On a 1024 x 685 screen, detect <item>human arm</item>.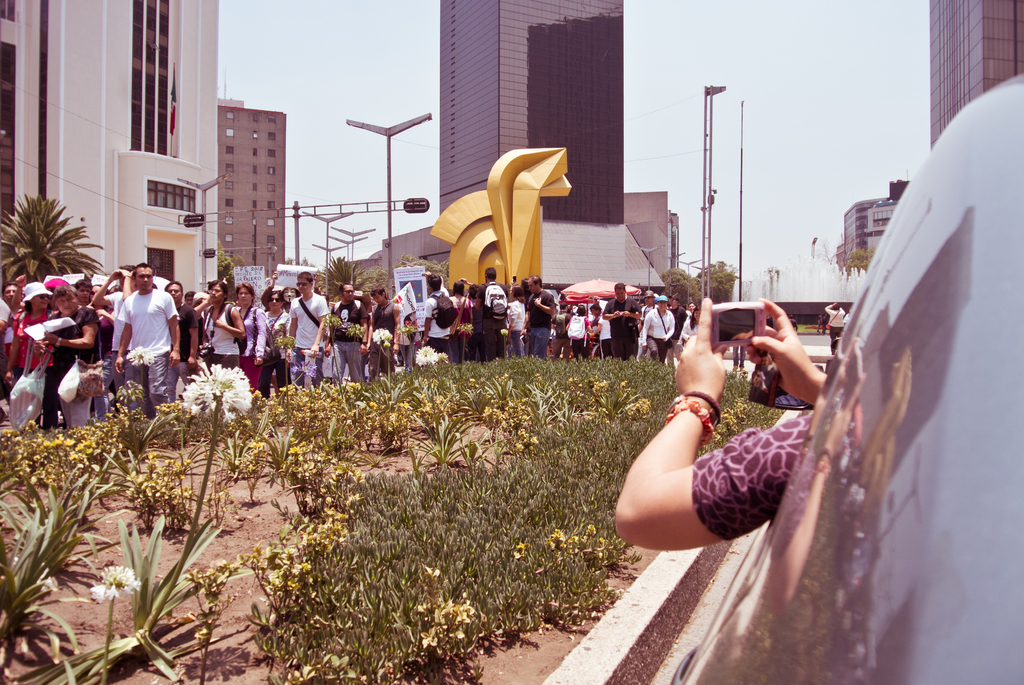
select_region(642, 311, 651, 350).
